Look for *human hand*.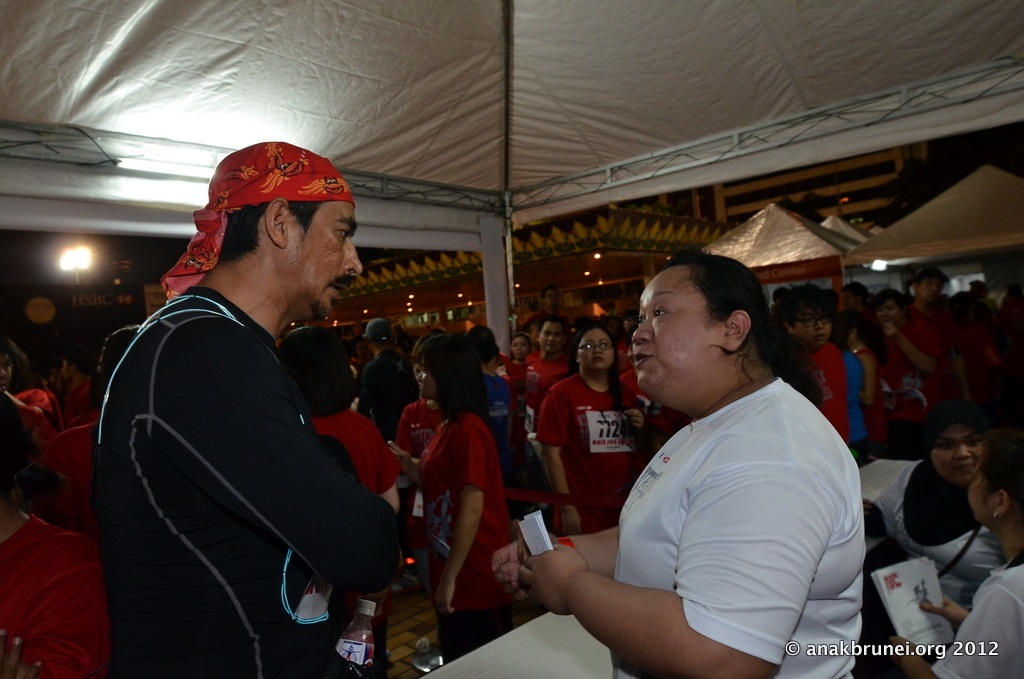
Found: {"left": 433, "top": 575, "right": 455, "bottom": 617}.
